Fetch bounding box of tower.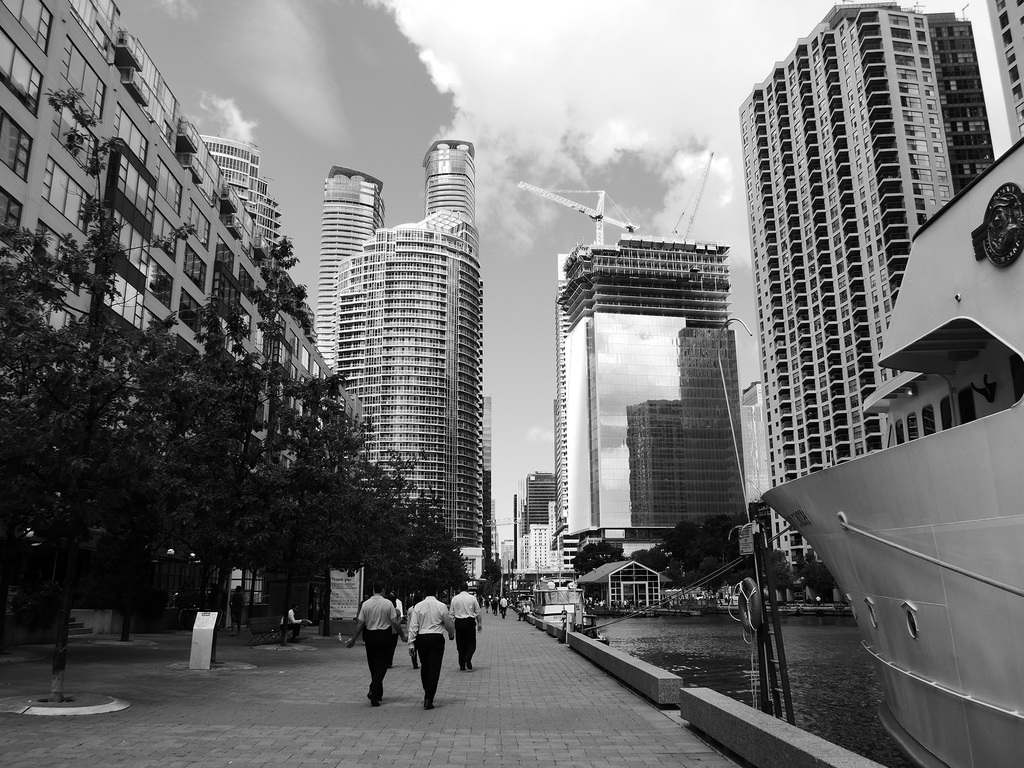
Bbox: {"x1": 305, "y1": 171, "x2": 385, "y2": 371}.
